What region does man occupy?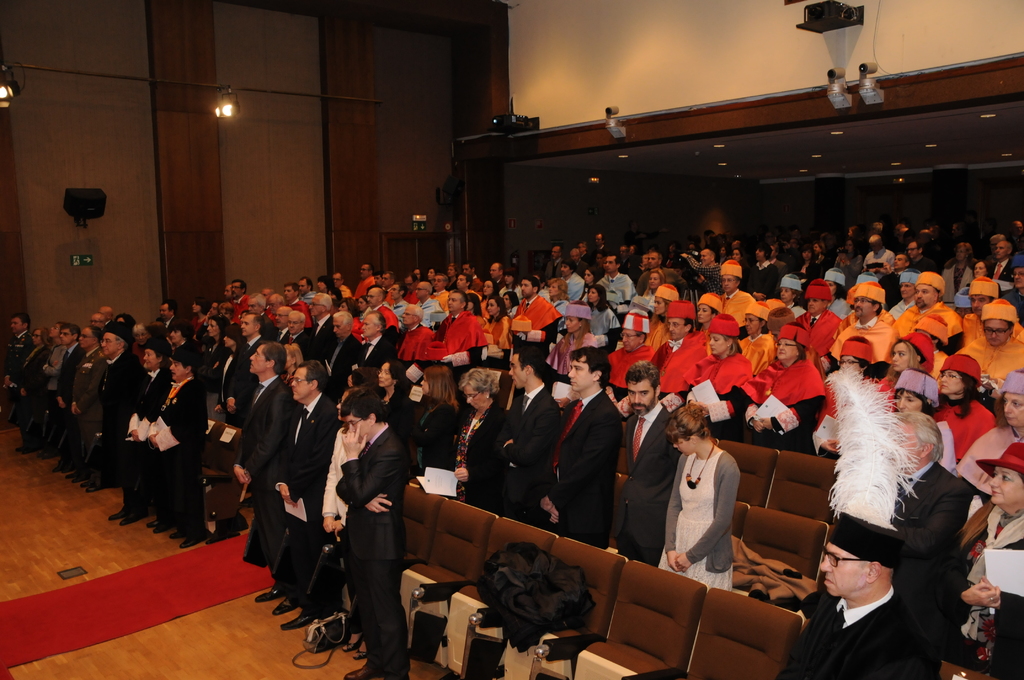
607, 356, 688, 567.
